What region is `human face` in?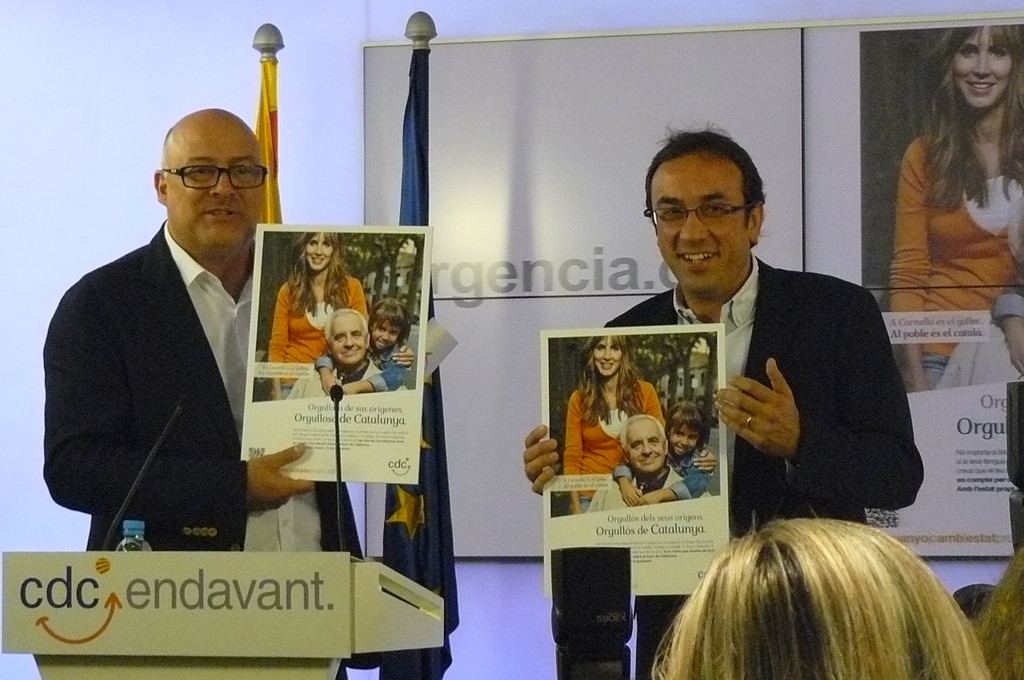
bbox(594, 336, 623, 376).
